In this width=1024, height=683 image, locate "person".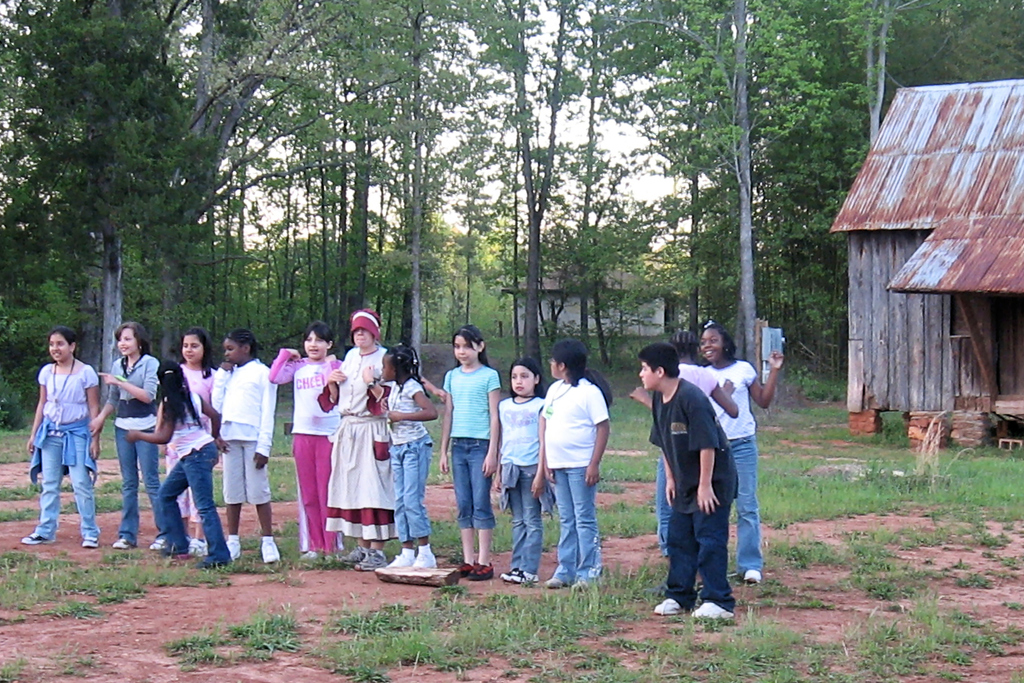
Bounding box: locate(12, 323, 103, 556).
